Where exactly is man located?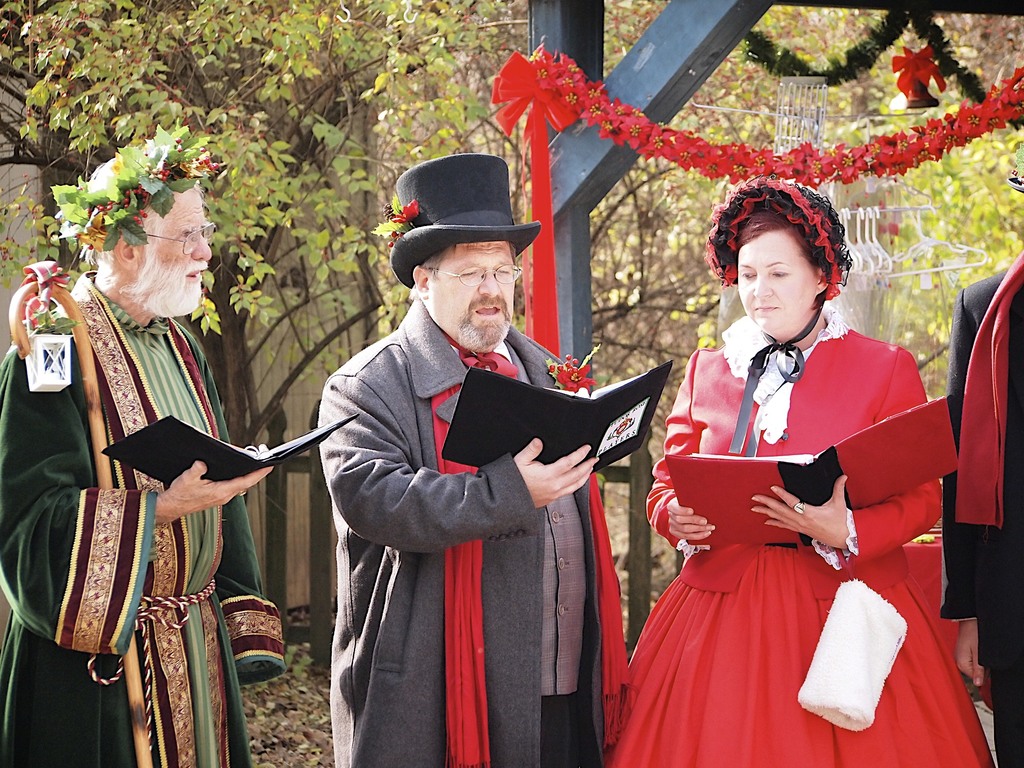
Its bounding box is detection(0, 116, 288, 767).
